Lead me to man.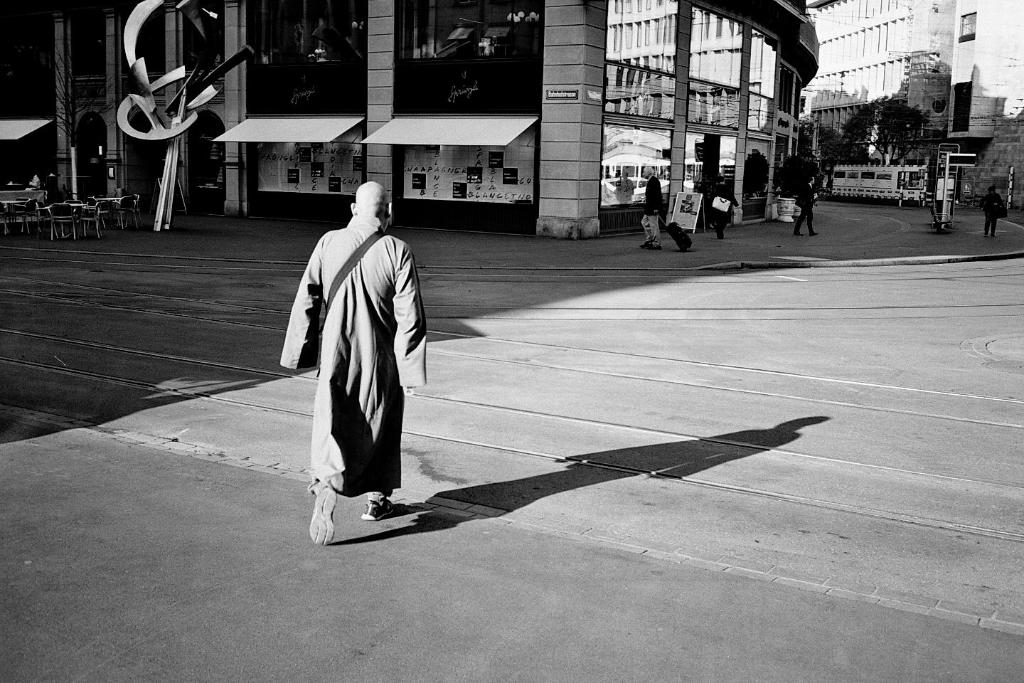
Lead to l=639, t=159, r=673, b=253.
